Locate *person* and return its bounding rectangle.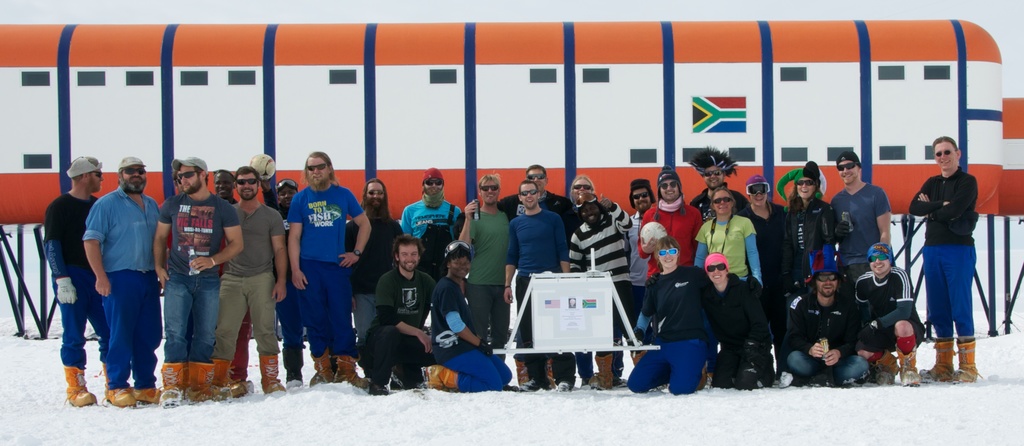
908:129:988:386.
